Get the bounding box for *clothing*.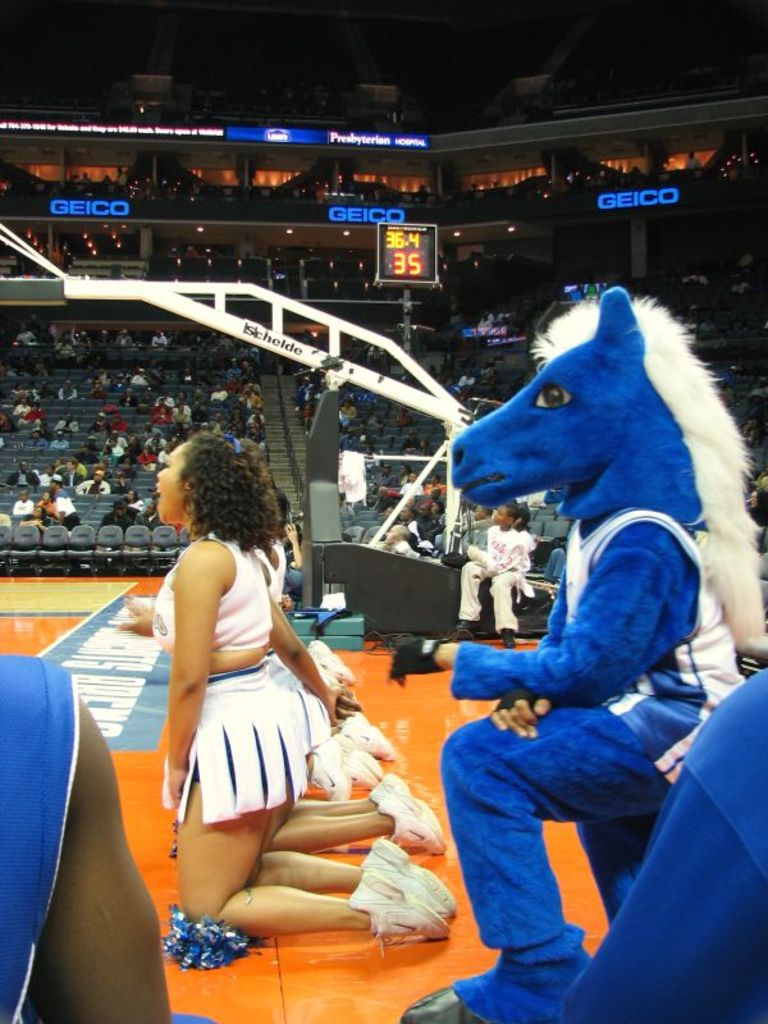
[511, 522, 540, 558].
